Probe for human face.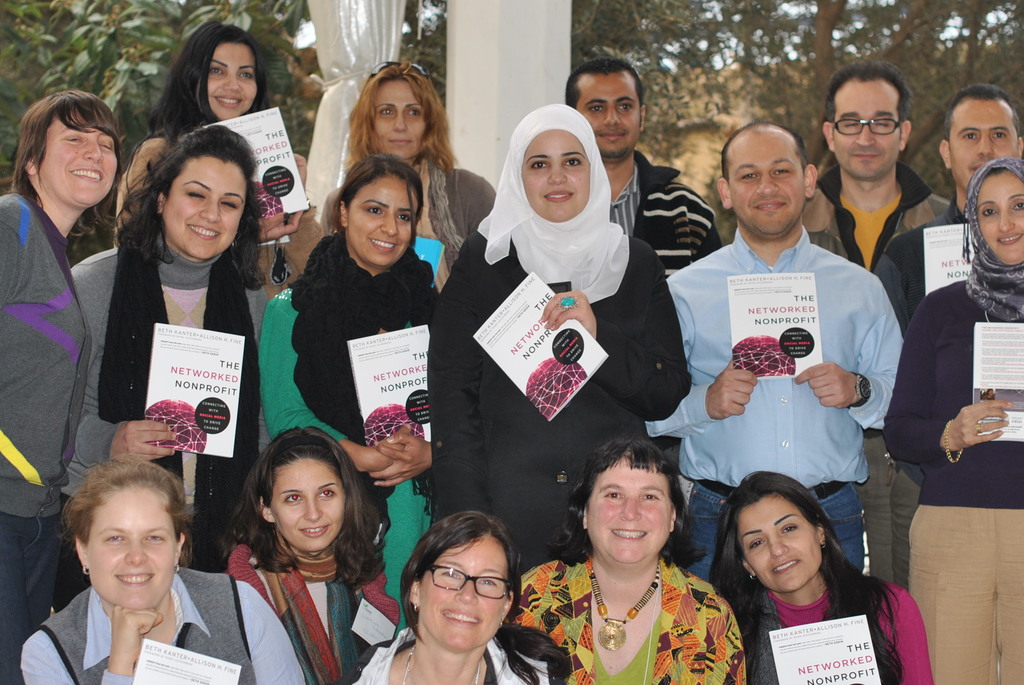
Probe result: (590,462,671,566).
